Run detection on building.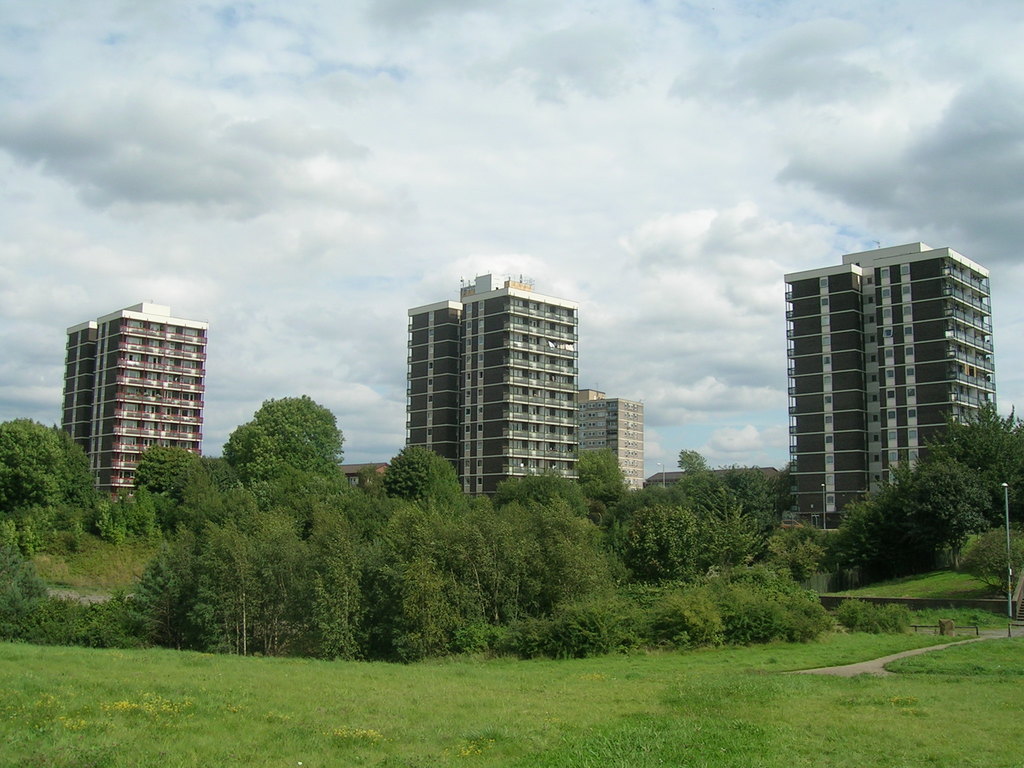
Result: [570,389,646,497].
